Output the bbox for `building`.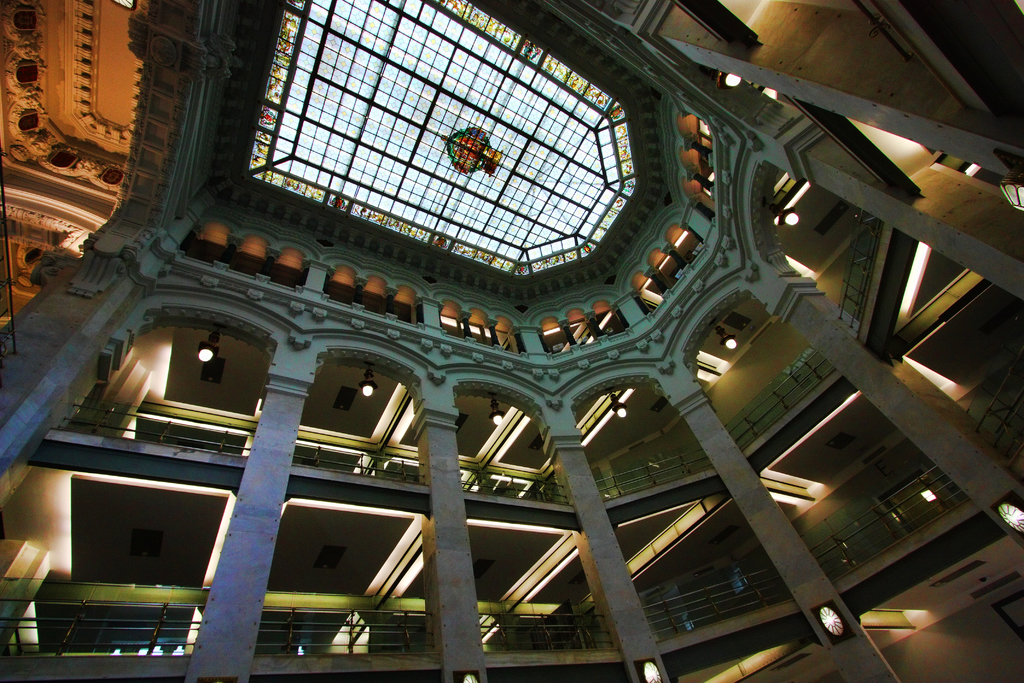
BBox(1, 0, 1023, 682).
